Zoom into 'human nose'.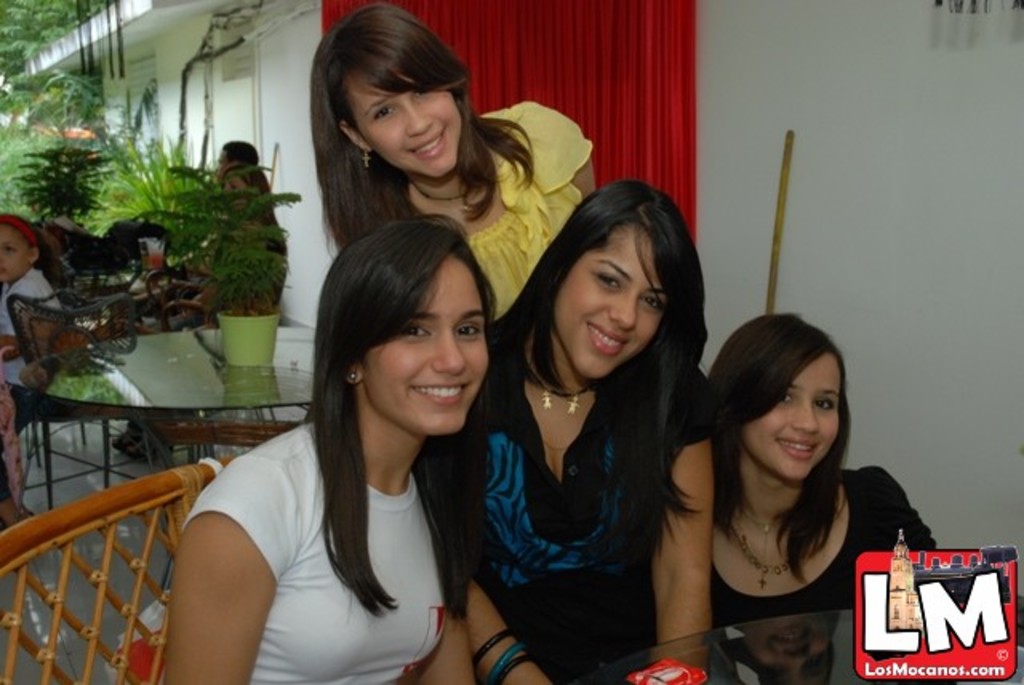
Zoom target: bbox=(434, 331, 469, 376).
